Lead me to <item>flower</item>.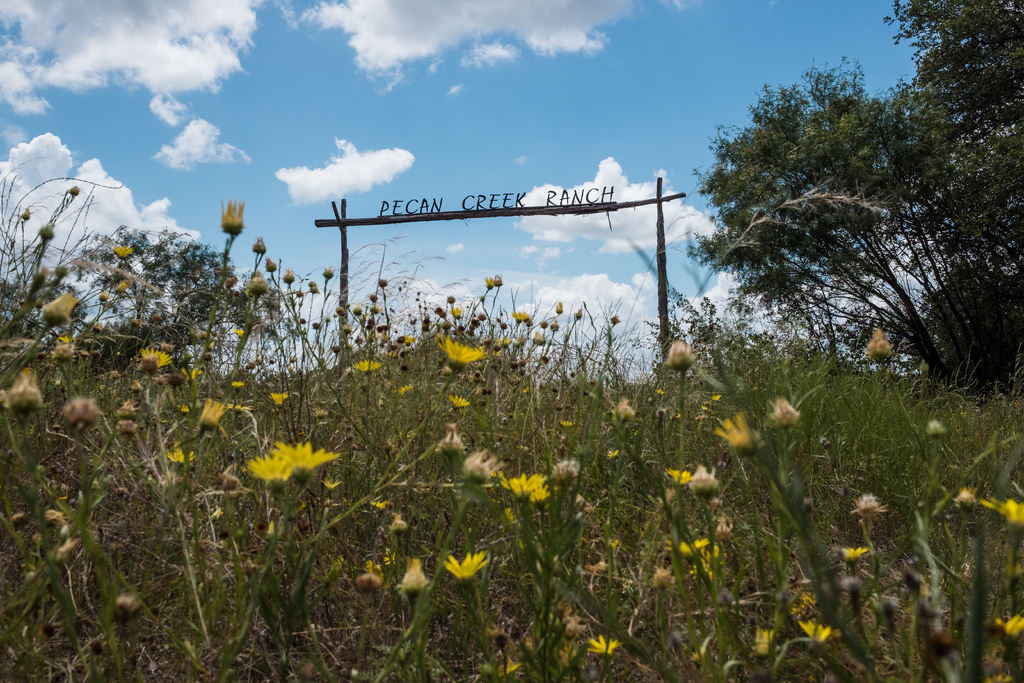
Lead to <box>696,543,731,580</box>.
